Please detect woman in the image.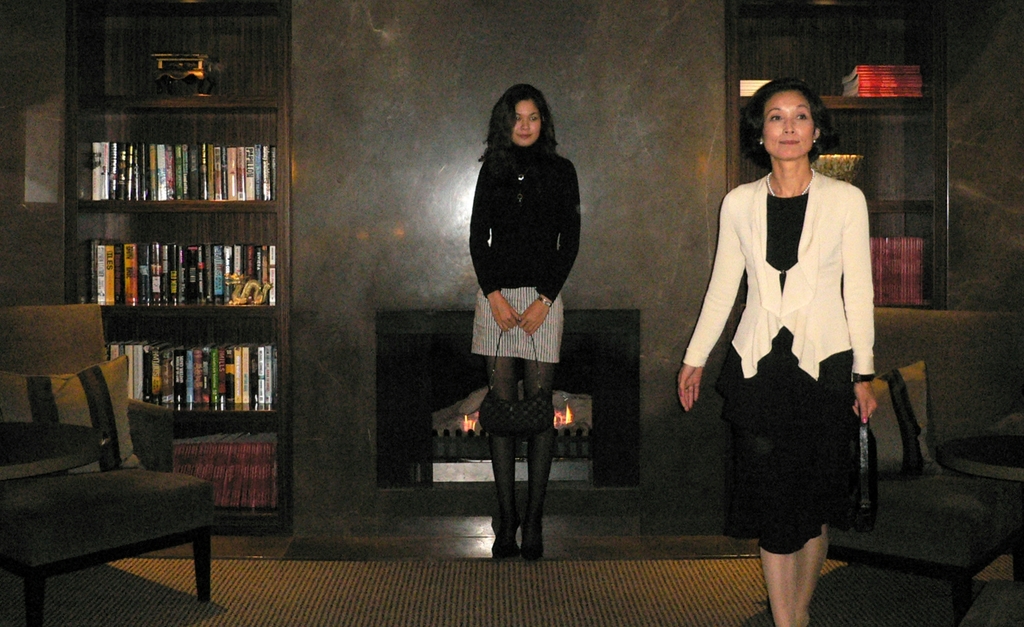
select_region(687, 69, 888, 612).
